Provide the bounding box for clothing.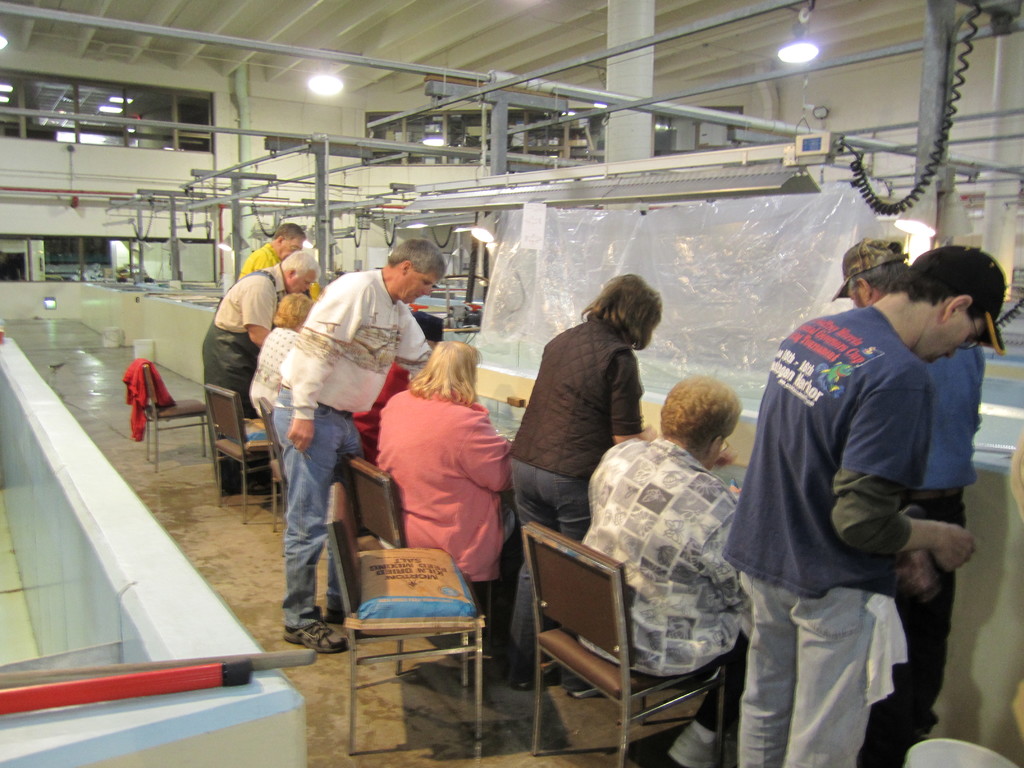
x1=501, y1=309, x2=647, y2=672.
